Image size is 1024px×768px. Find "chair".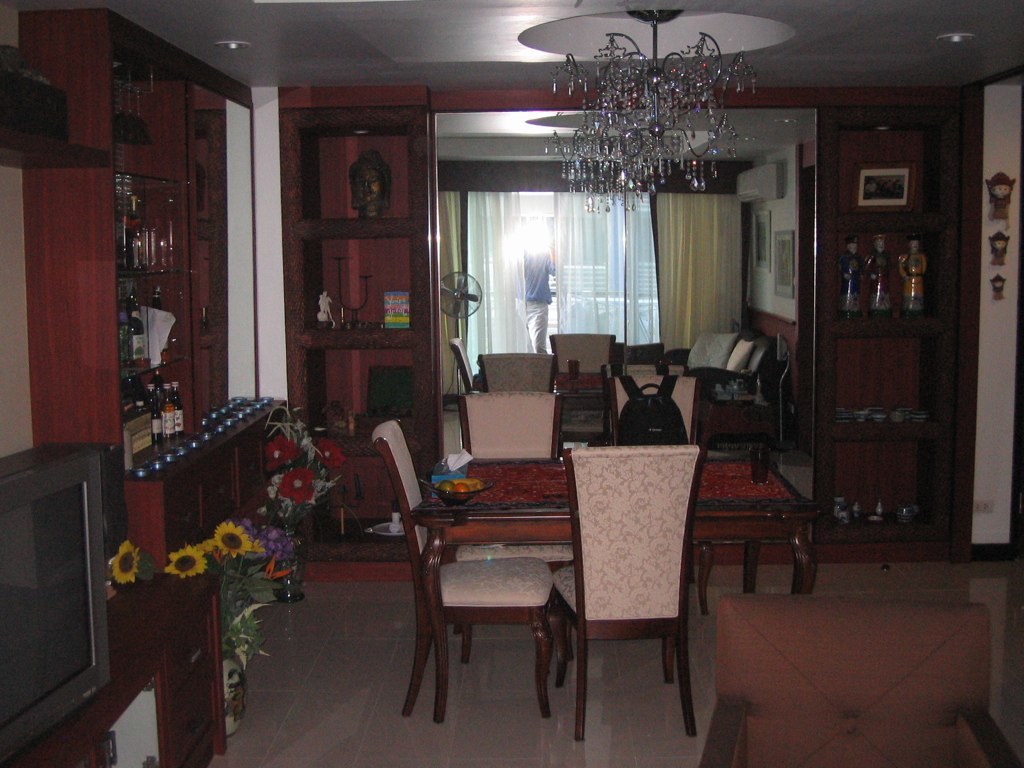
[left=454, top=389, right=561, bottom=459].
